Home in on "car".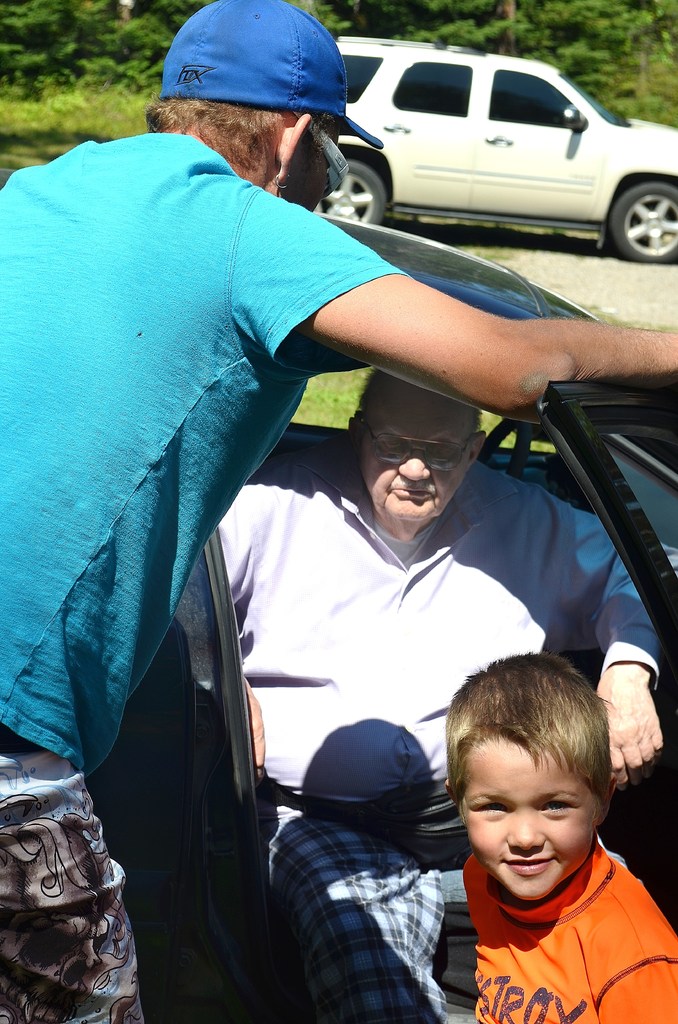
Homed in at x1=312 y1=32 x2=677 y2=254.
